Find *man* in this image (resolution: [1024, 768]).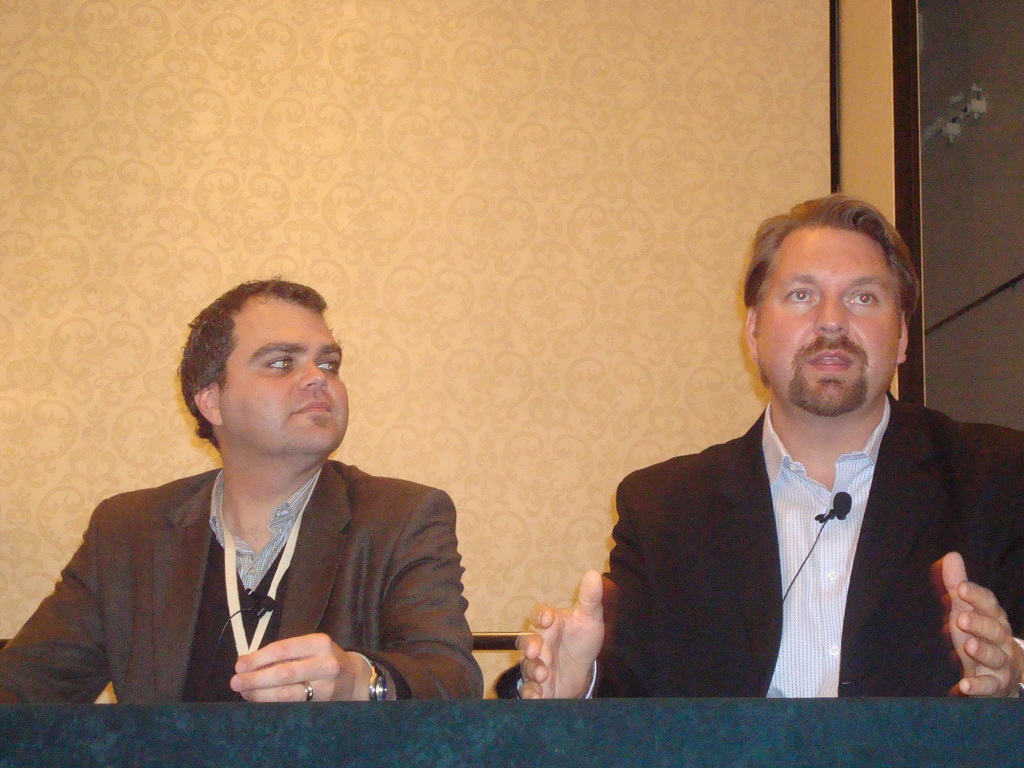
crop(593, 204, 996, 717).
